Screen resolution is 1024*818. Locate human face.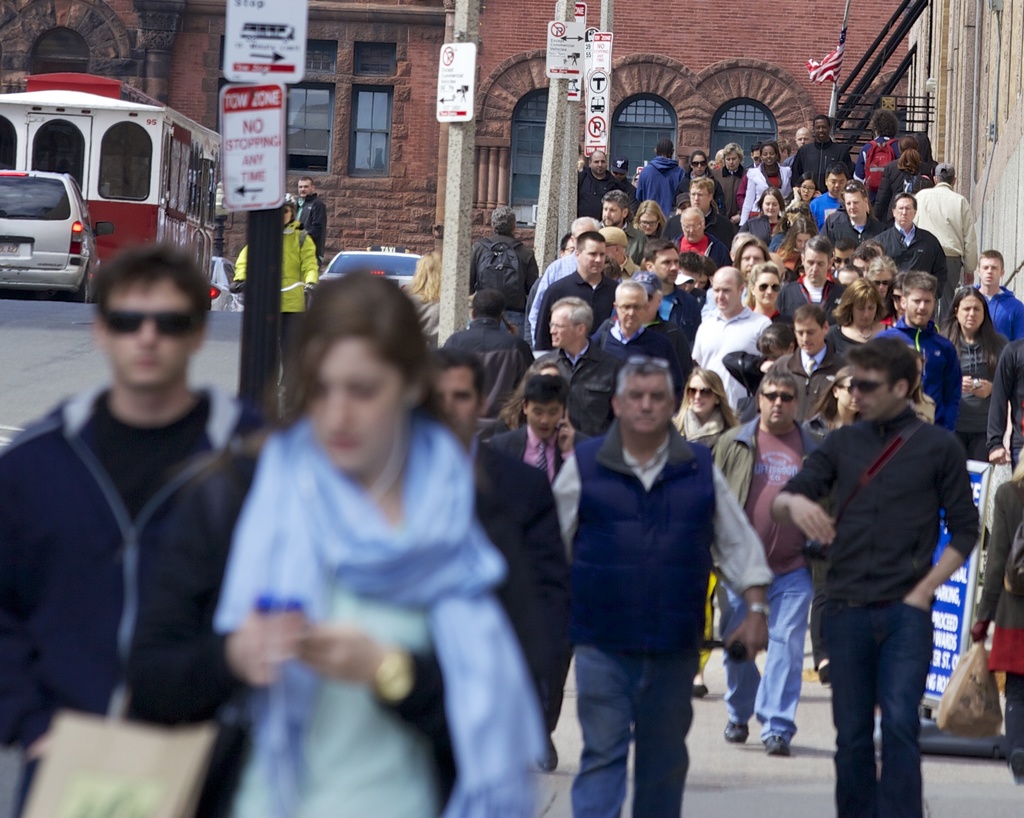
{"x1": 692, "y1": 157, "x2": 703, "y2": 173}.
